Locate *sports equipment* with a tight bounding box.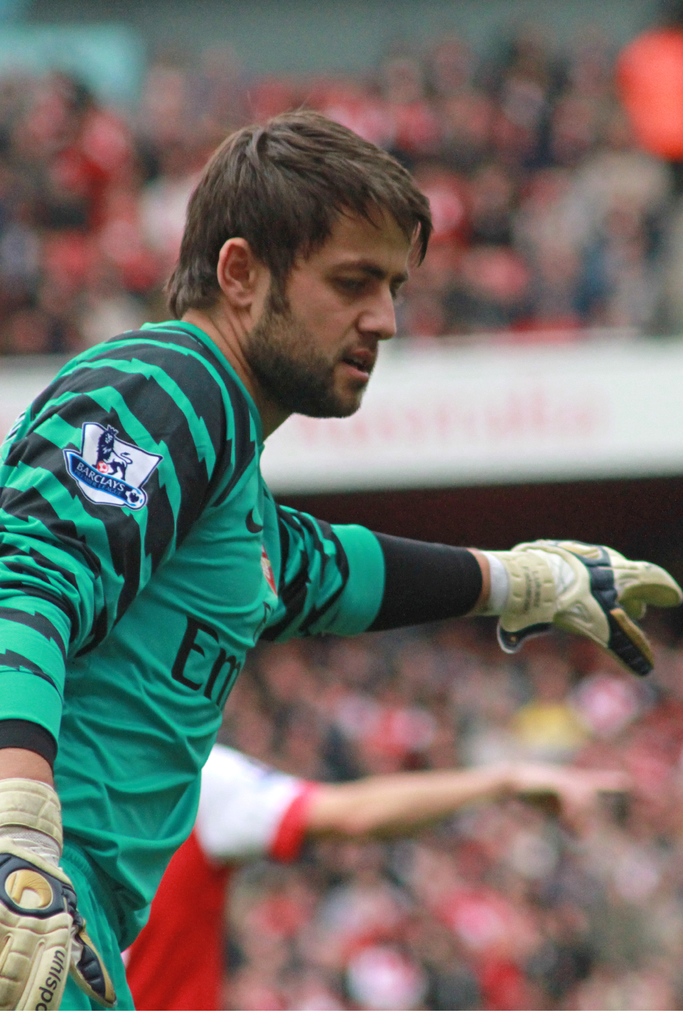
{"left": 512, "top": 533, "right": 682, "bottom": 676}.
